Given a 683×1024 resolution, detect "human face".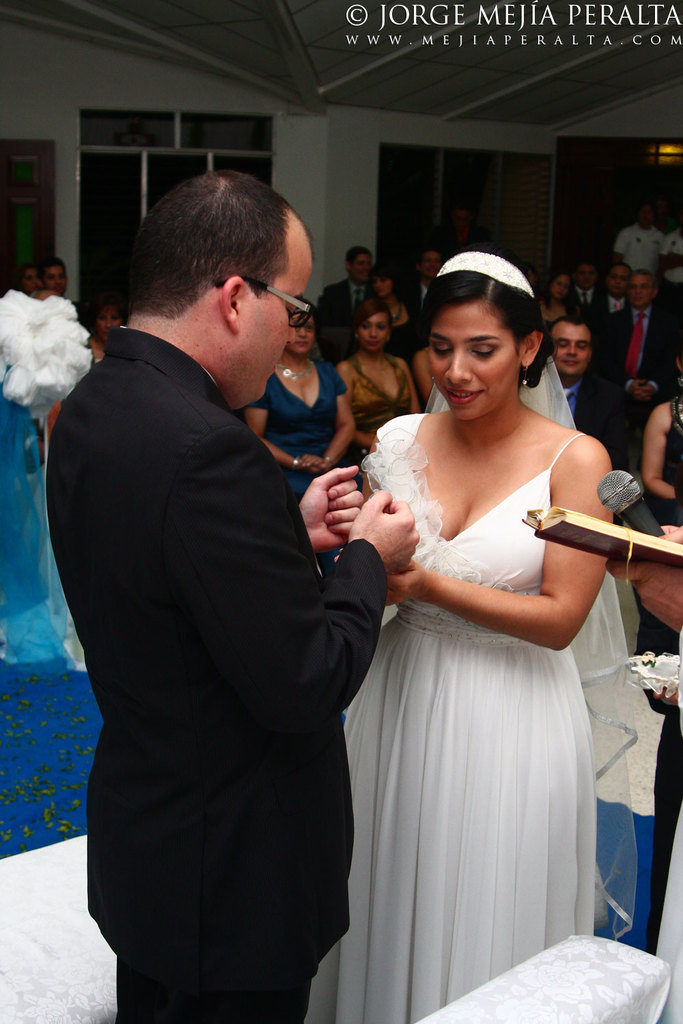
675 212 682 231.
